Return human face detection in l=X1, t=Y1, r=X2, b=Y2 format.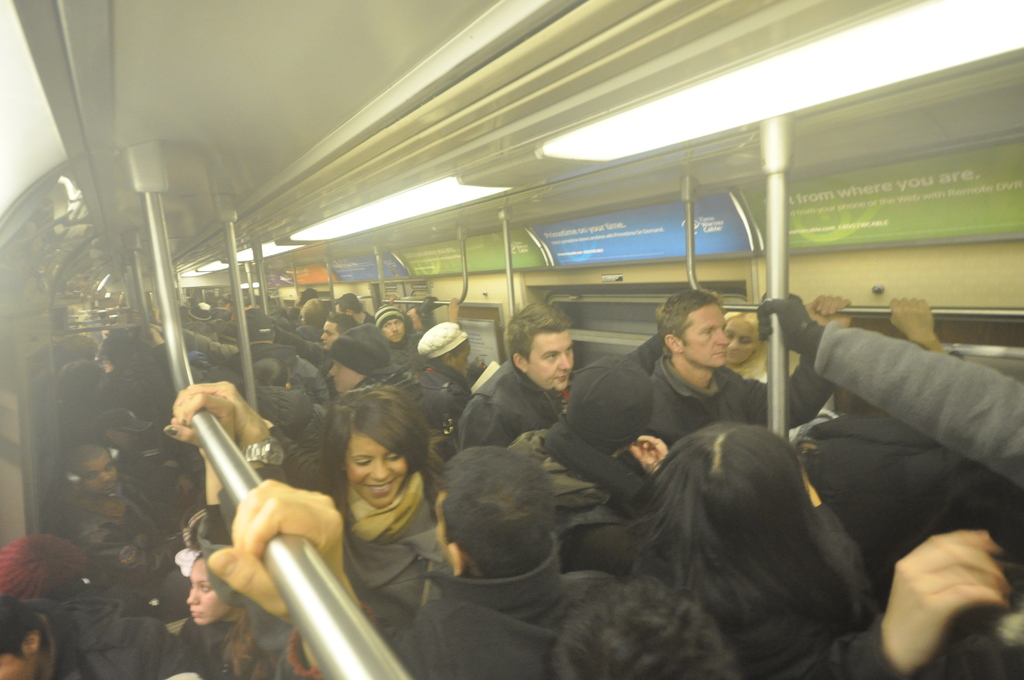
l=319, t=321, r=340, b=345.
